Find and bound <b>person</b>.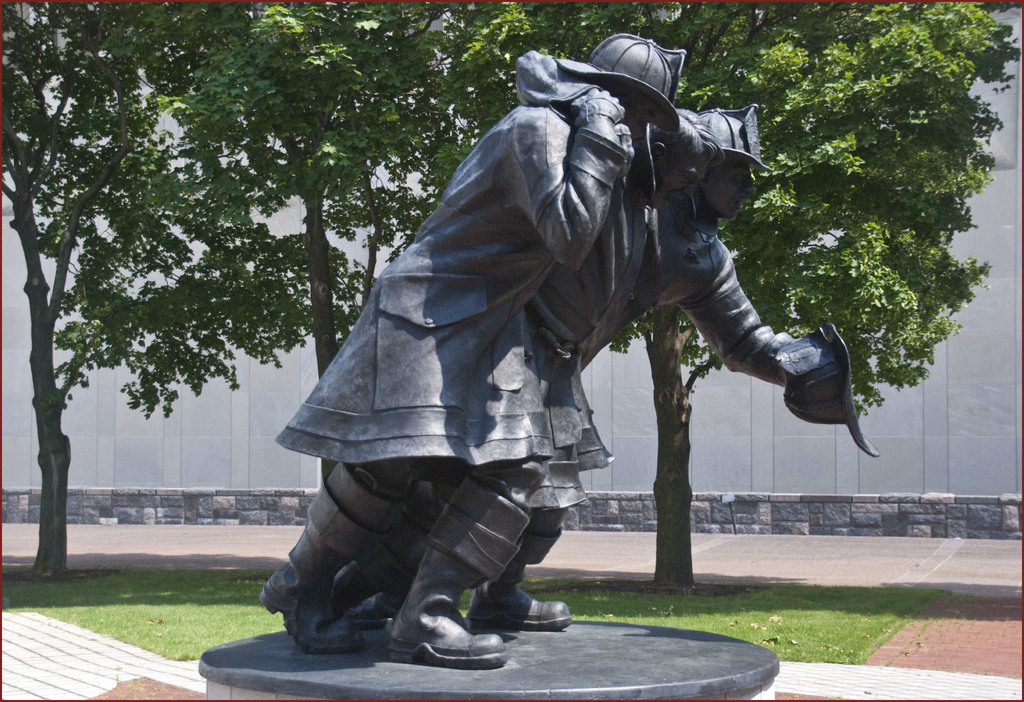
Bound: select_region(323, 99, 881, 637).
